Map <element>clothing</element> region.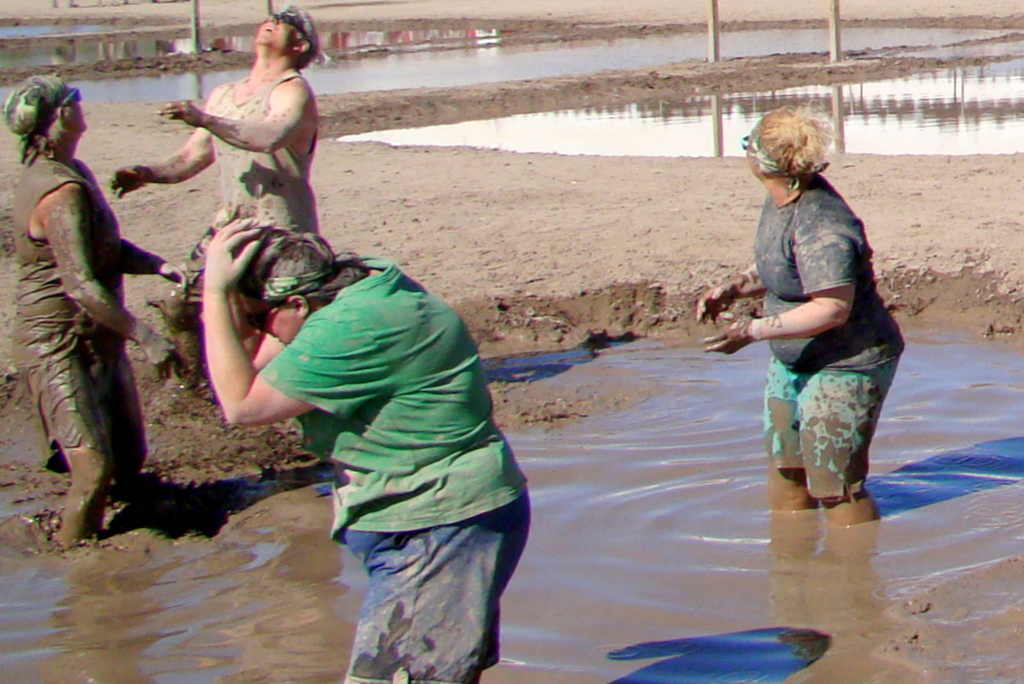
Mapped to Rect(730, 132, 896, 503).
